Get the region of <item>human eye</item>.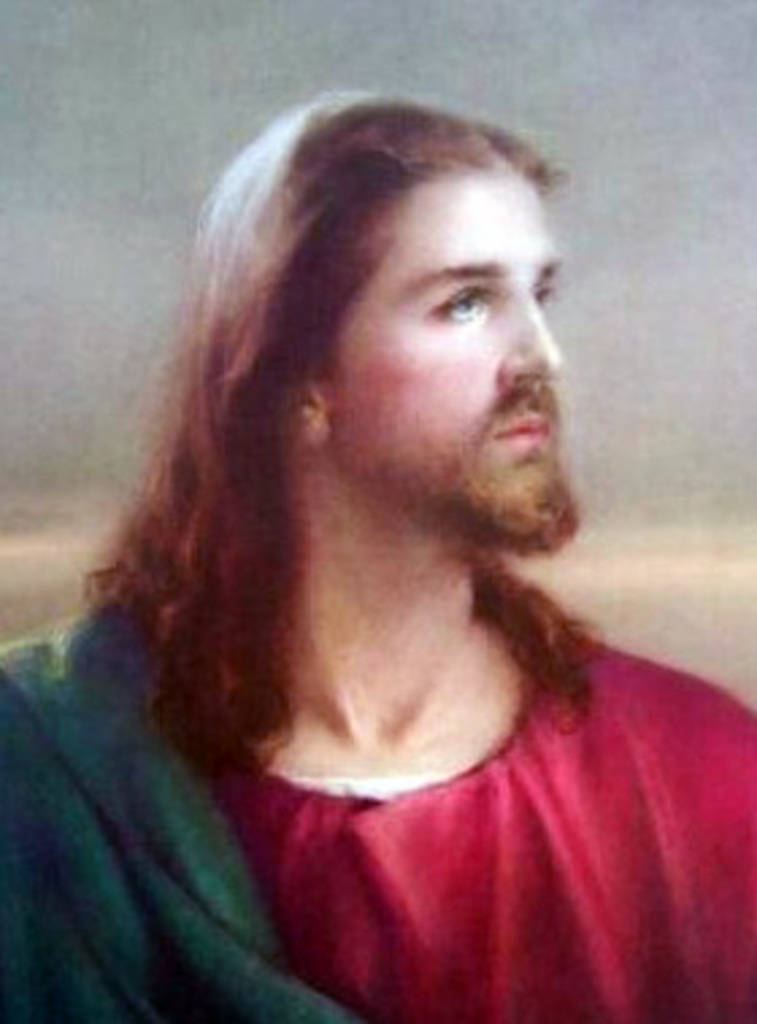
416/259/519/332.
